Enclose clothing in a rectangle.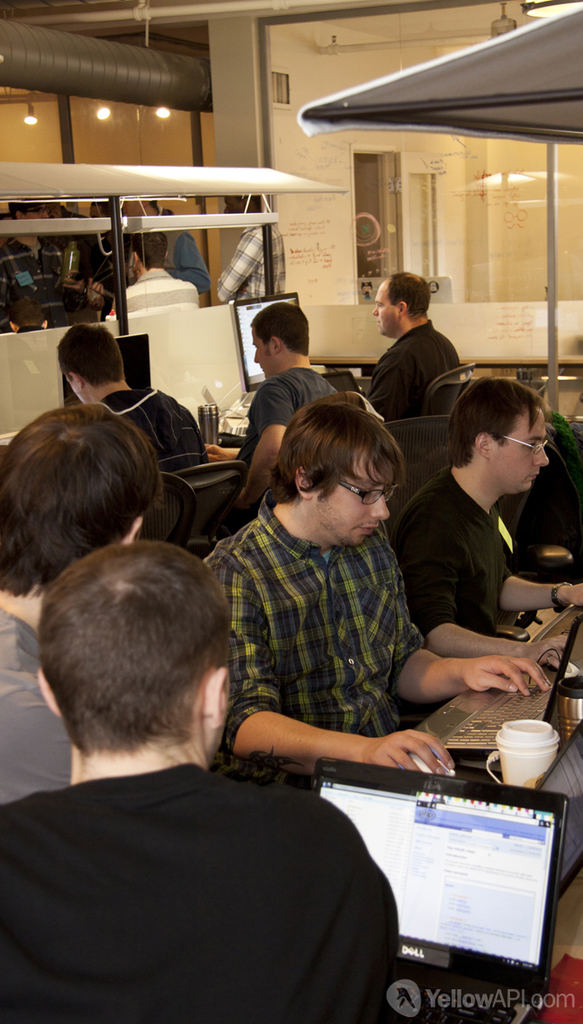
[left=101, top=382, right=205, bottom=535].
